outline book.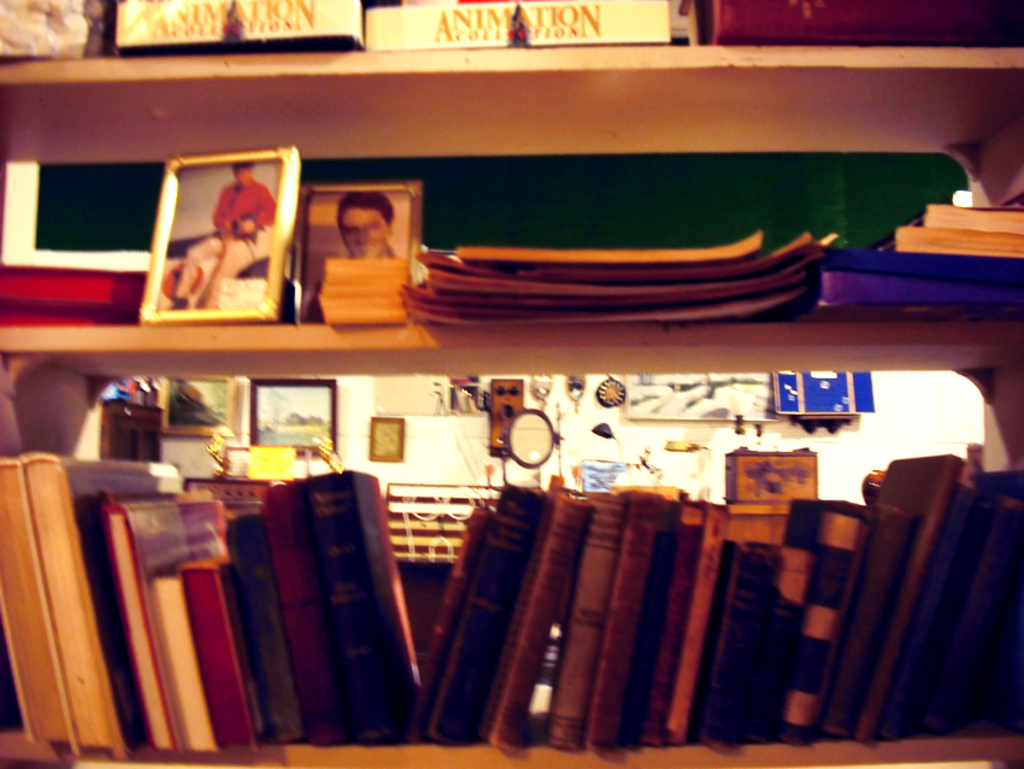
Outline: bbox=[855, 202, 1023, 246].
